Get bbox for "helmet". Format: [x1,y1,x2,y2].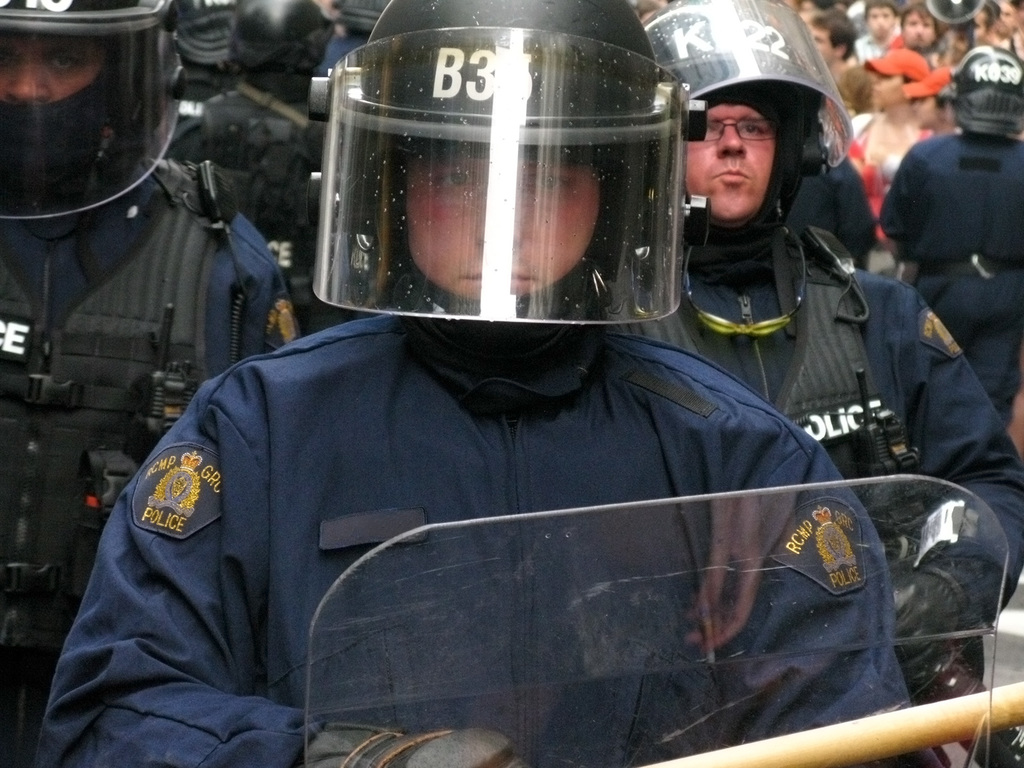
[230,0,338,73].
